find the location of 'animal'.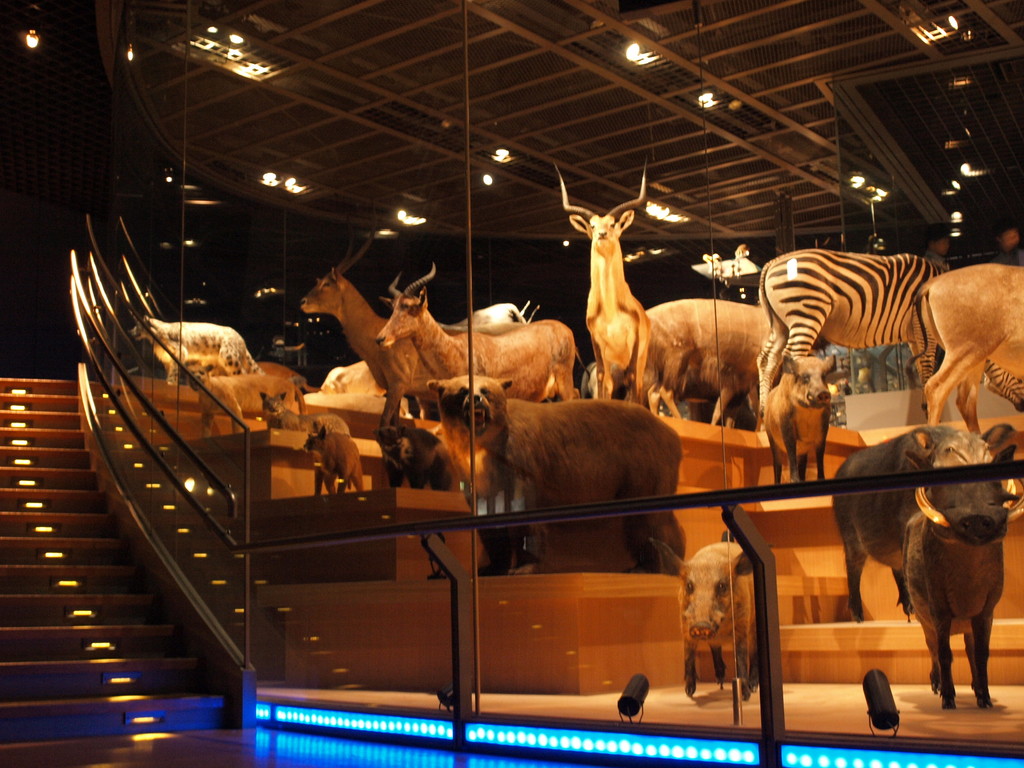
Location: box=[825, 419, 1019, 709].
